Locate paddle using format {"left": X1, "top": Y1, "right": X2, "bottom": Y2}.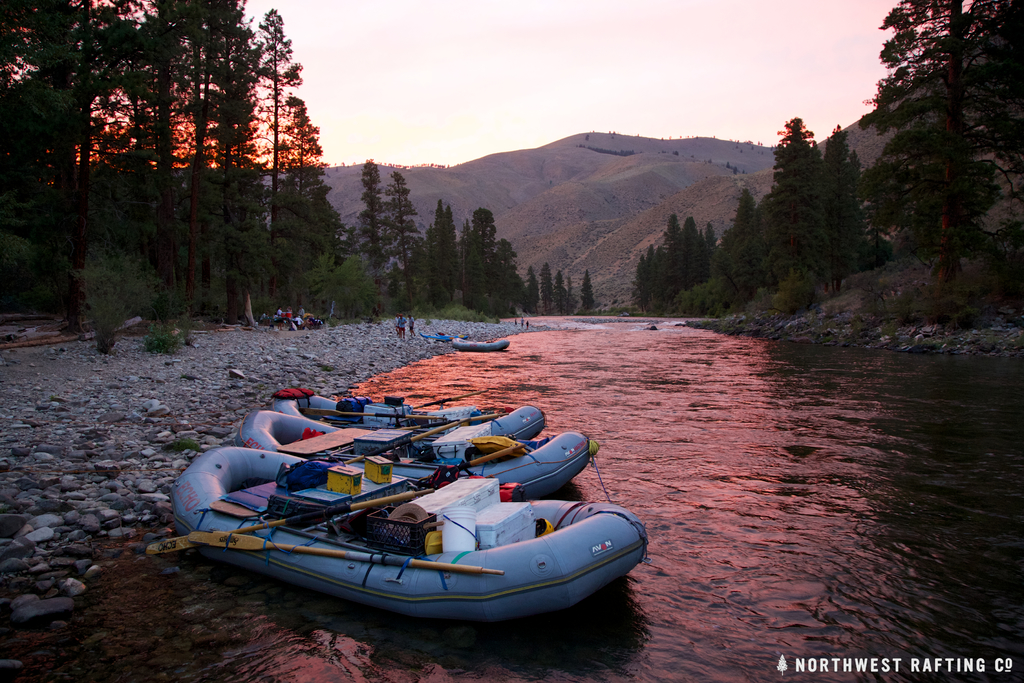
{"left": 322, "top": 448, "right": 453, "bottom": 478}.
